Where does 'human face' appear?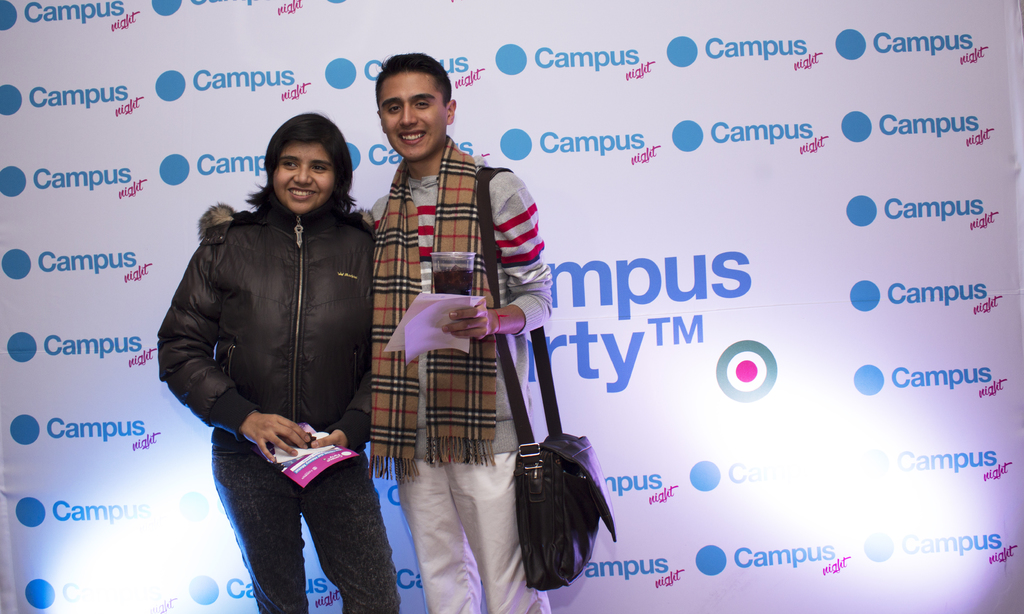
Appears at box=[375, 73, 444, 159].
